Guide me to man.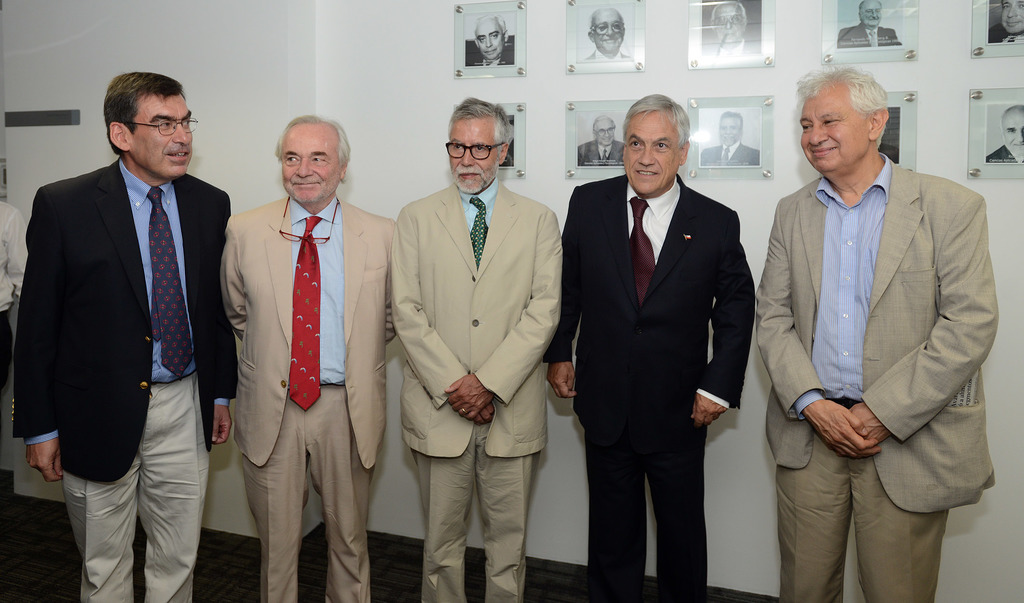
Guidance: pyautogui.locateOnScreen(15, 57, 237, 581).
